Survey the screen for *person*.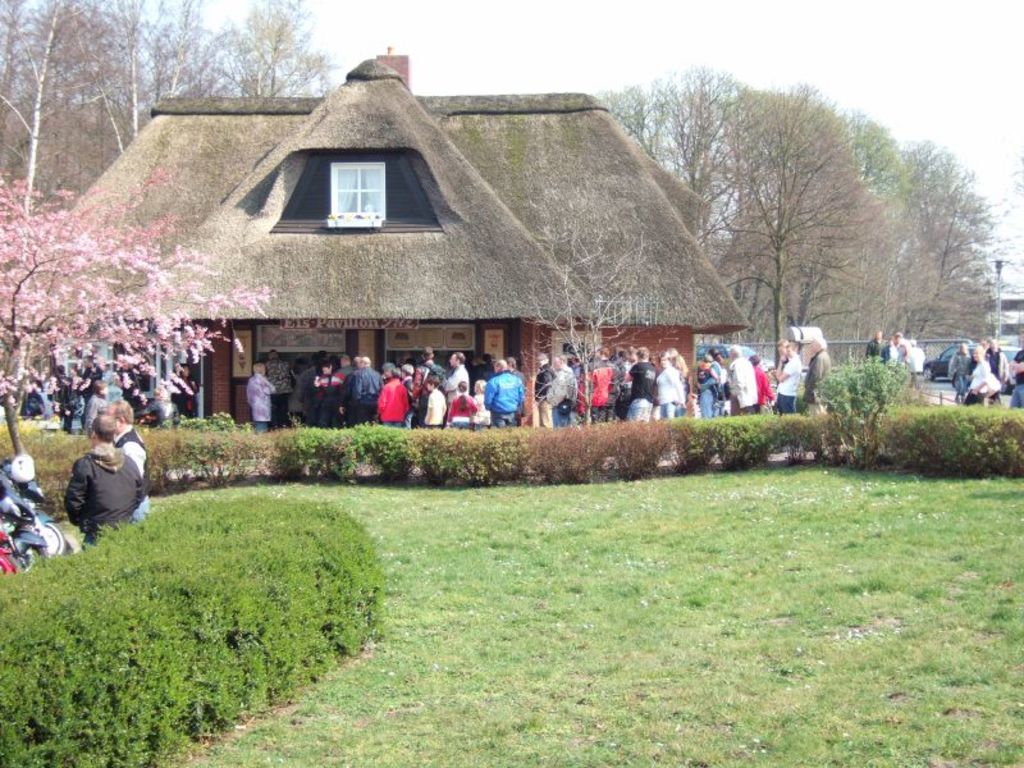
Survey found: left=77, top=355, right=104, bottom=393.
